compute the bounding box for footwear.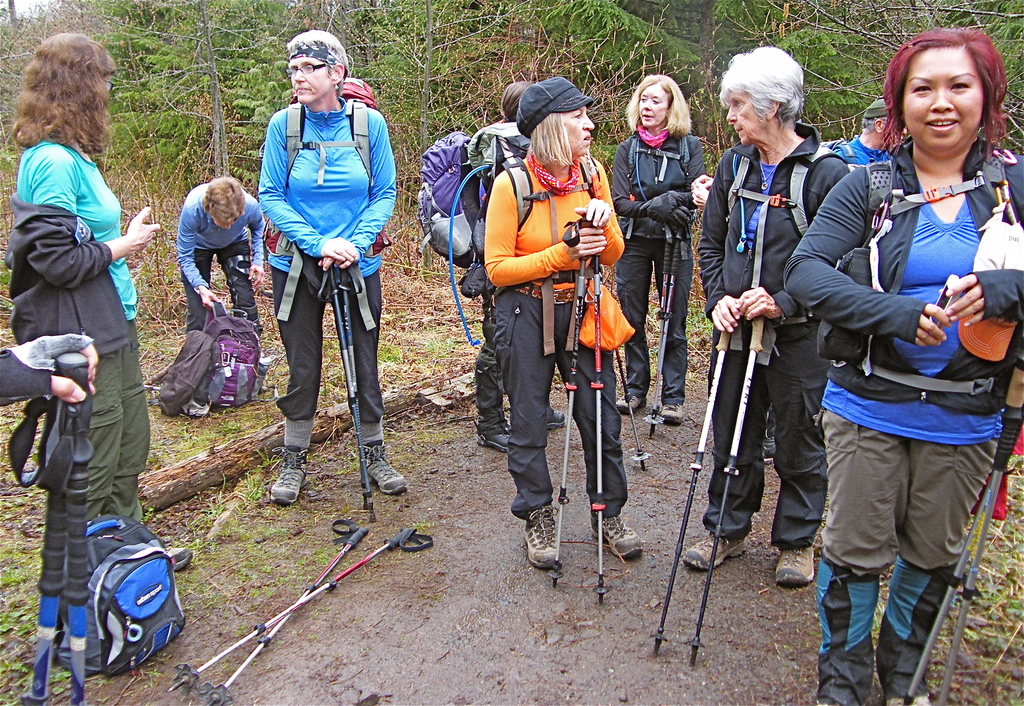
select_region(268, 442, 312, 507).
